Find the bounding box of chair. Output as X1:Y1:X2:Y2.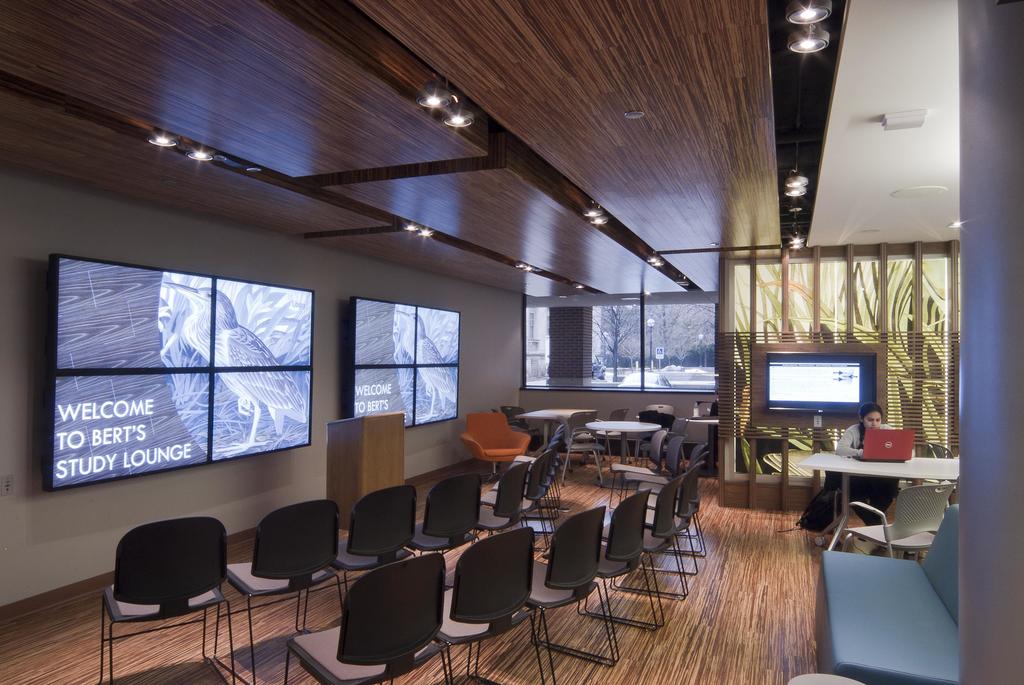
635:463:710:578.
